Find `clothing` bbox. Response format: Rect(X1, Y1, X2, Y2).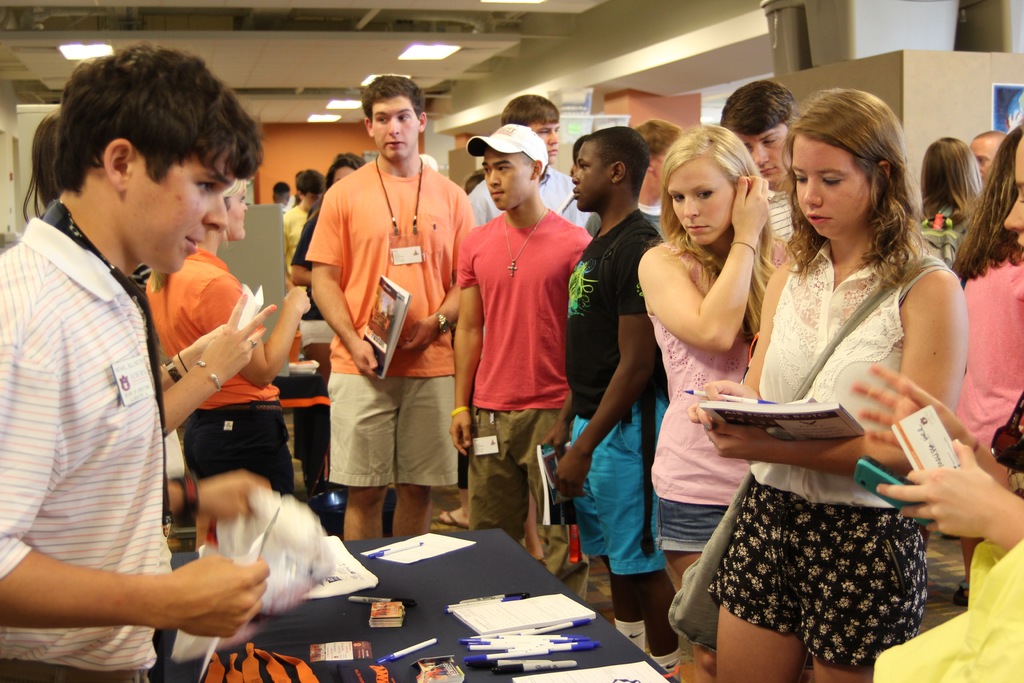
Rect(705, 236, 930, 675).
